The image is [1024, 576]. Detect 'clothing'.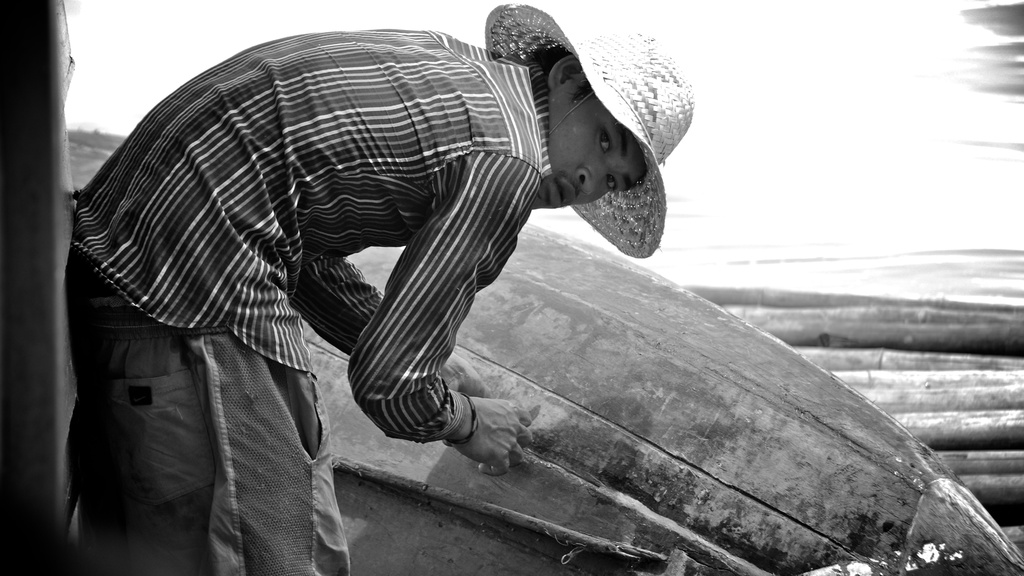
Detection: box=[76, 0, 714, 483].
